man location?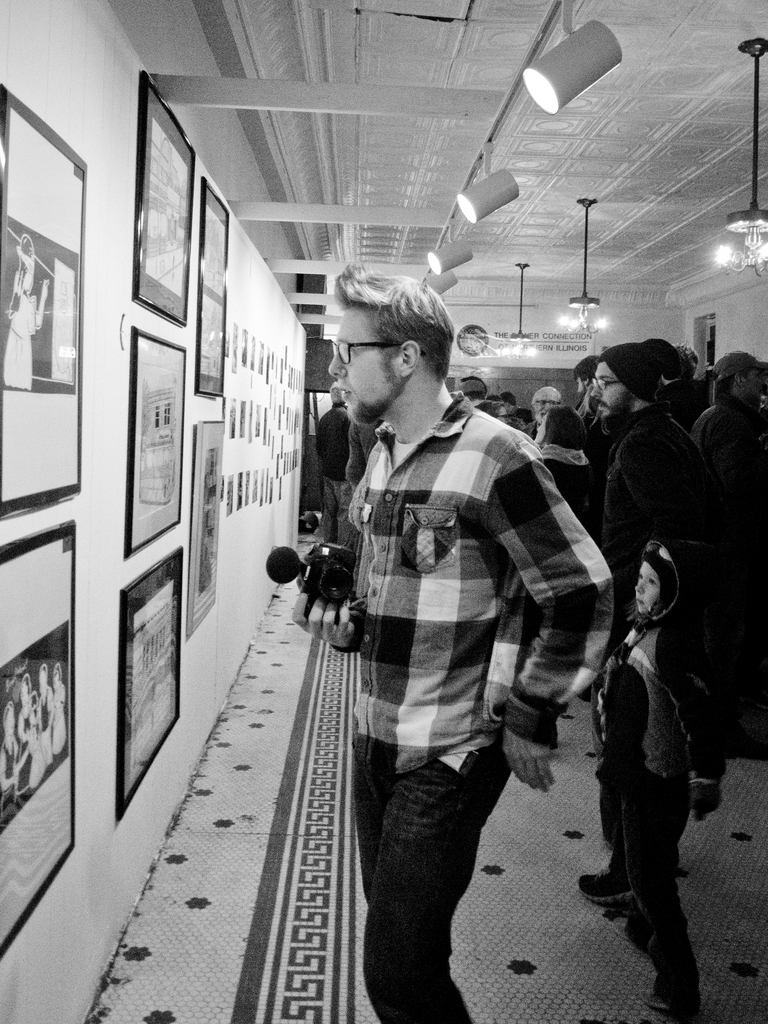
x1=522, y1=385, x2=569, y2=445
